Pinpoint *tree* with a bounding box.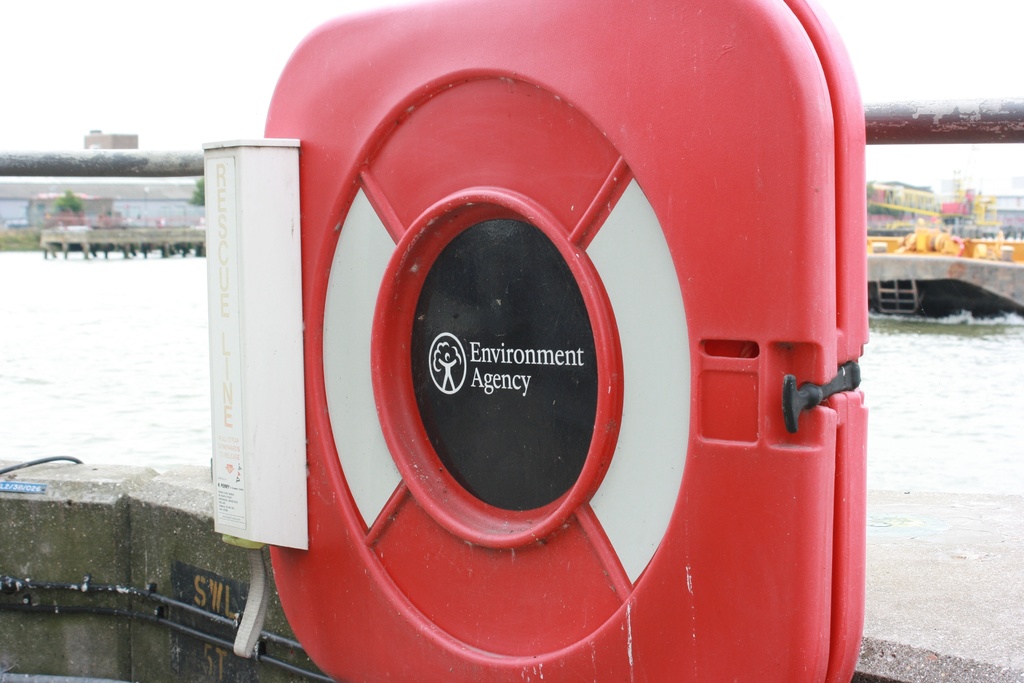
<box>50,186,84,213</box>.
